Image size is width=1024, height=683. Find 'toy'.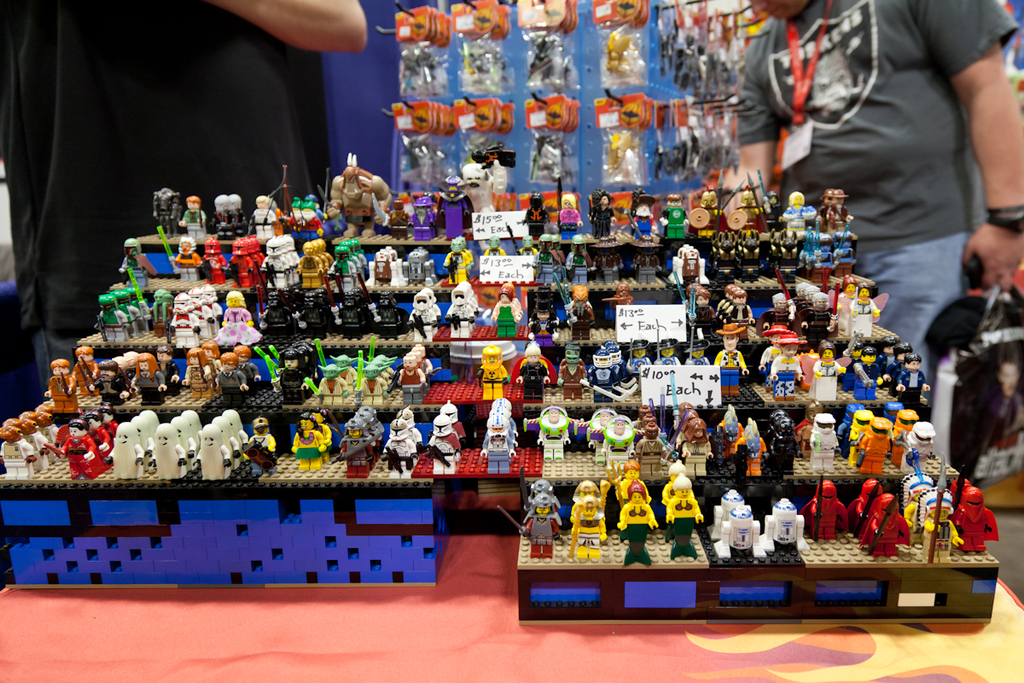
bbox=(39, 419, 106, 479).
